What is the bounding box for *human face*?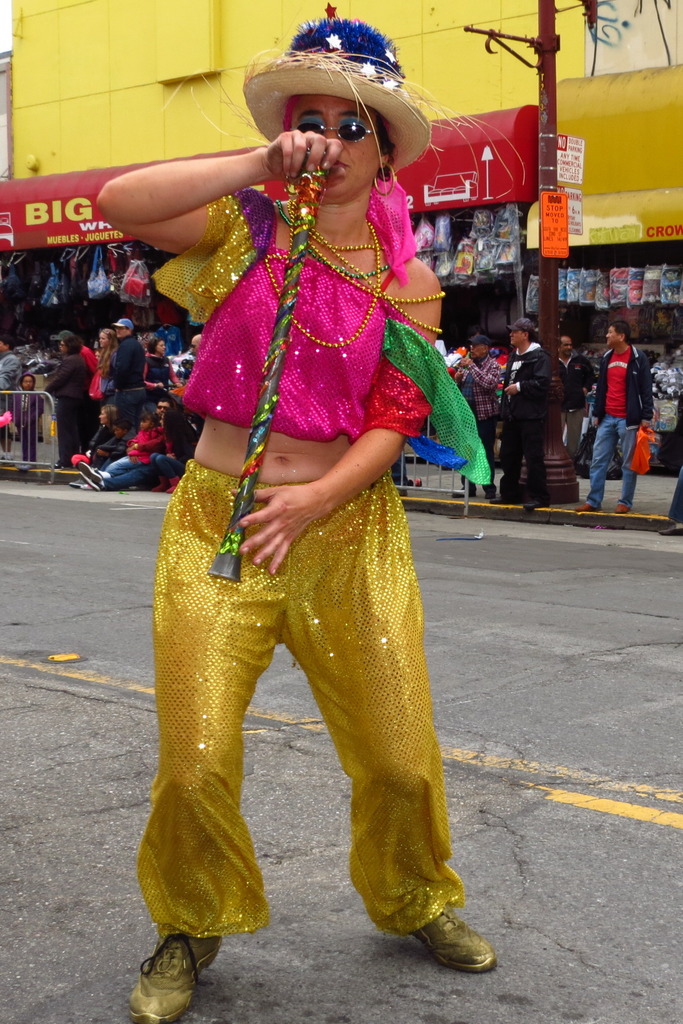
Rect(299, 92, 376, 191).
